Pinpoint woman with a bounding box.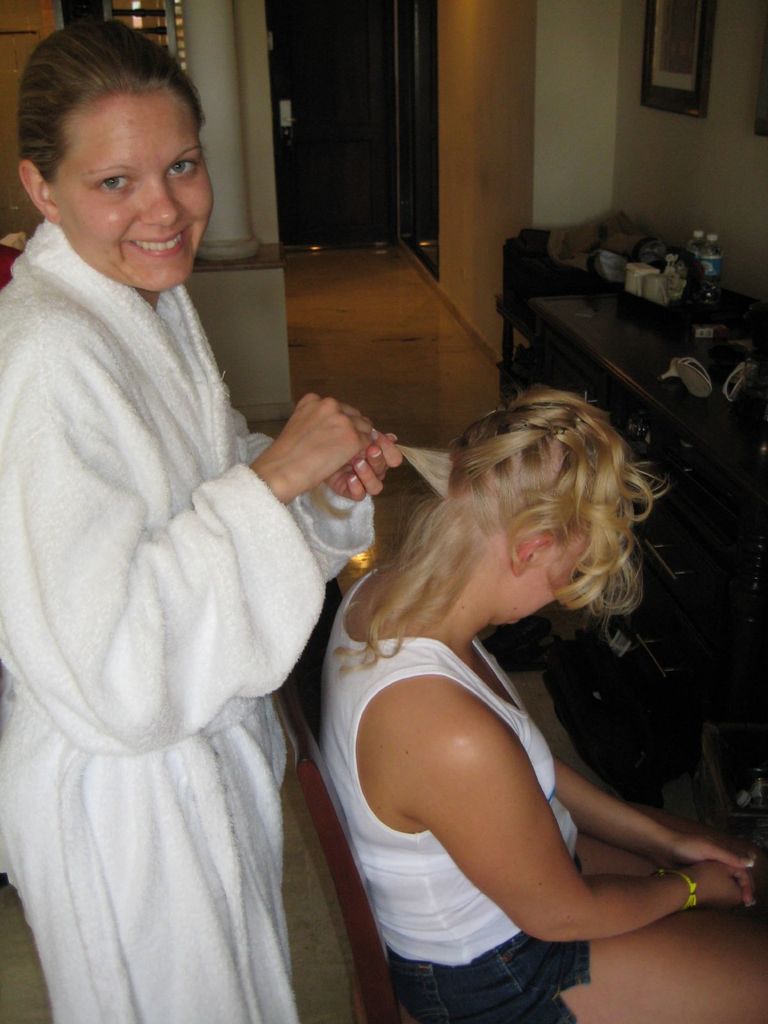
<box>0,25,401,1023</box>.
